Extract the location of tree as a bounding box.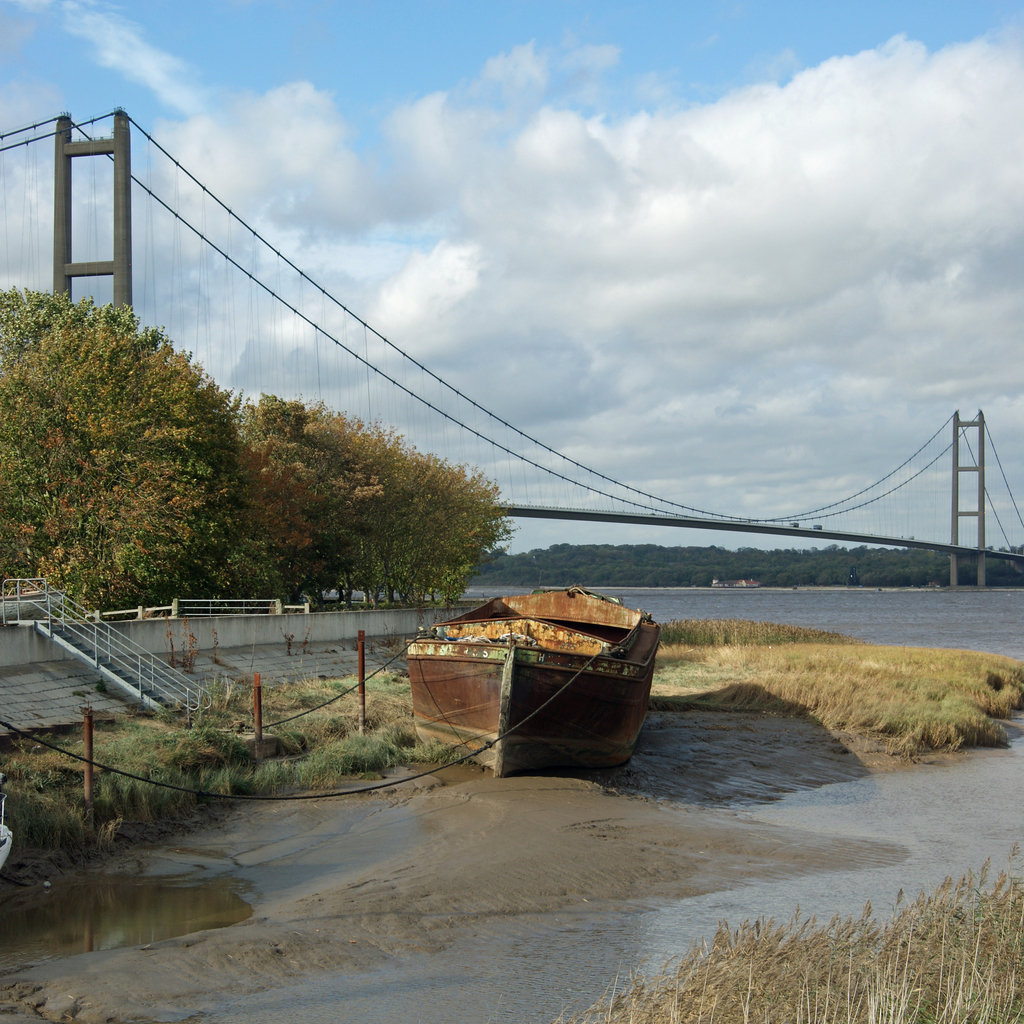
bbox(8, 268, 296, 600).
